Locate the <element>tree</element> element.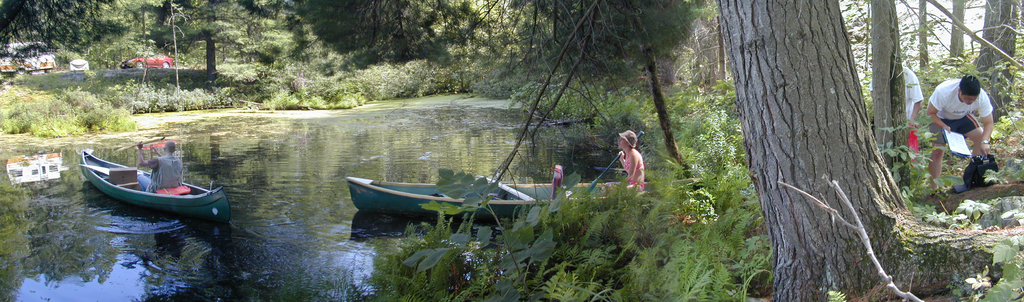
Element bbox: (948,0,965,58).
